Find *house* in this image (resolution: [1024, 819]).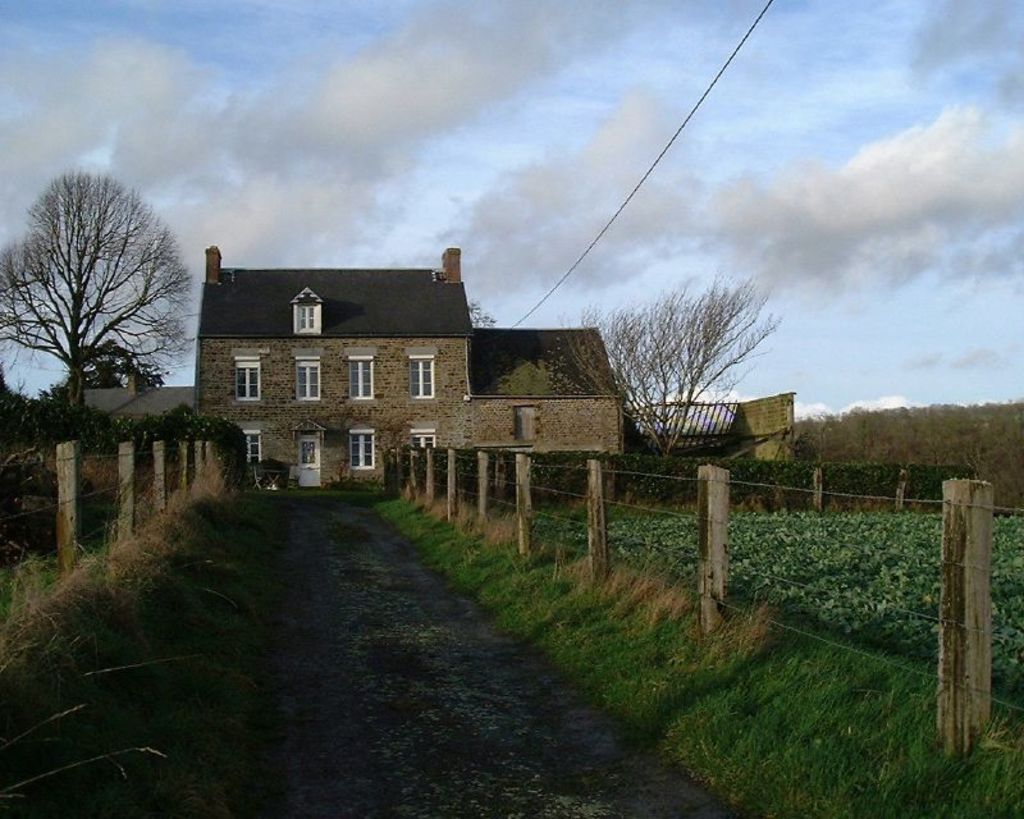
crop(84, 238, 631, 497).
